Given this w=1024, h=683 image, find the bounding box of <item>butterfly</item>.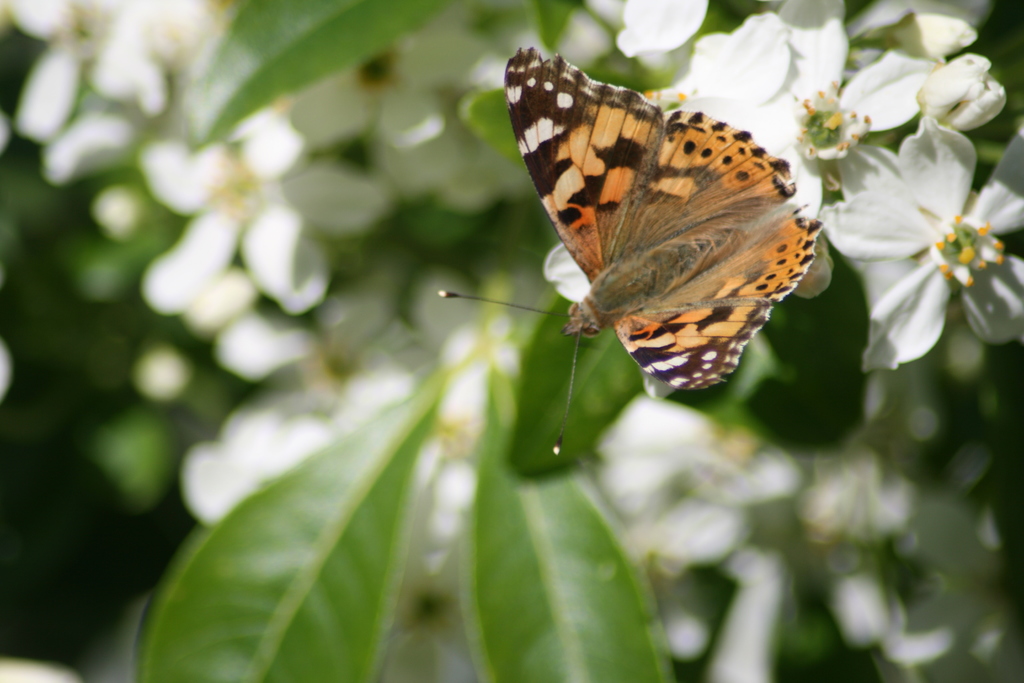
(495, 46, 833, 420).
